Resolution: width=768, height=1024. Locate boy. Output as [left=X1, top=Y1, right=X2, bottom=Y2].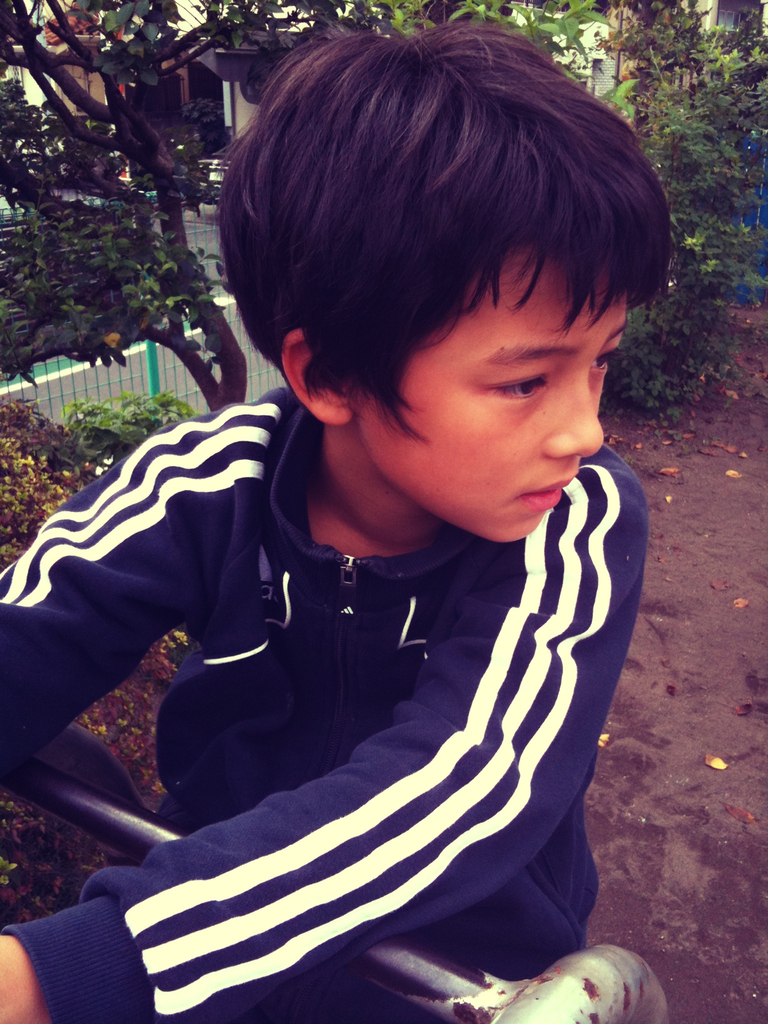
[left=92, top=25, right=656, bottom=983].
